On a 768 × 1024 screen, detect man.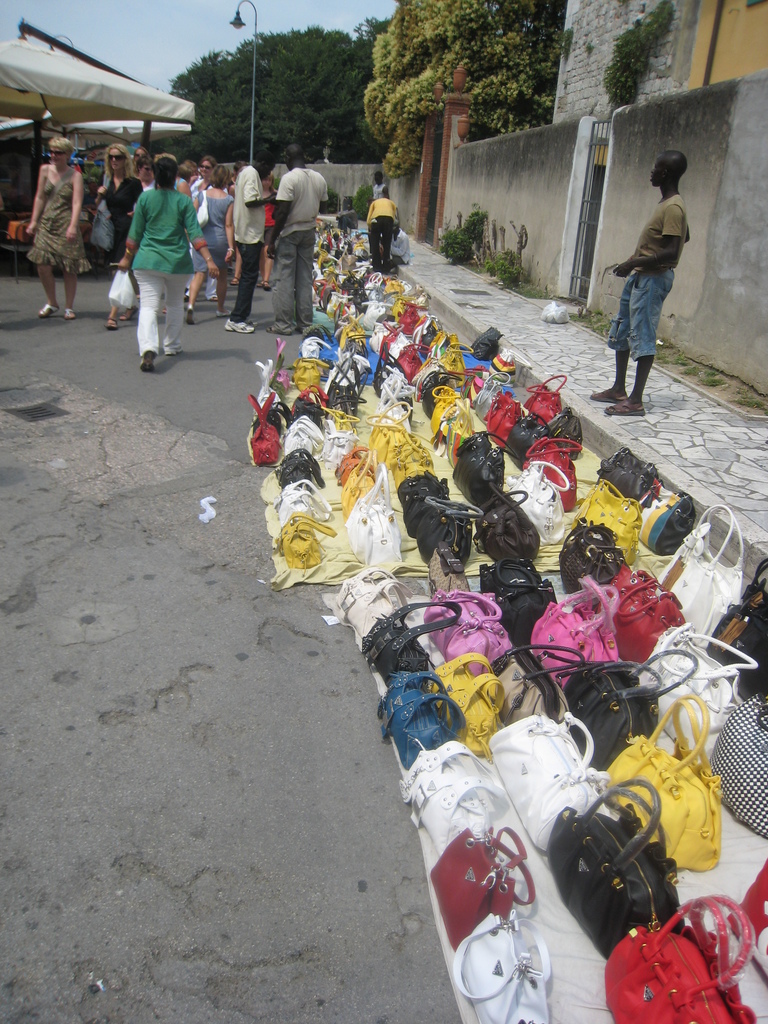
{"x1": 224, "y1": 142, "x2": 280, "y2": 337}.
